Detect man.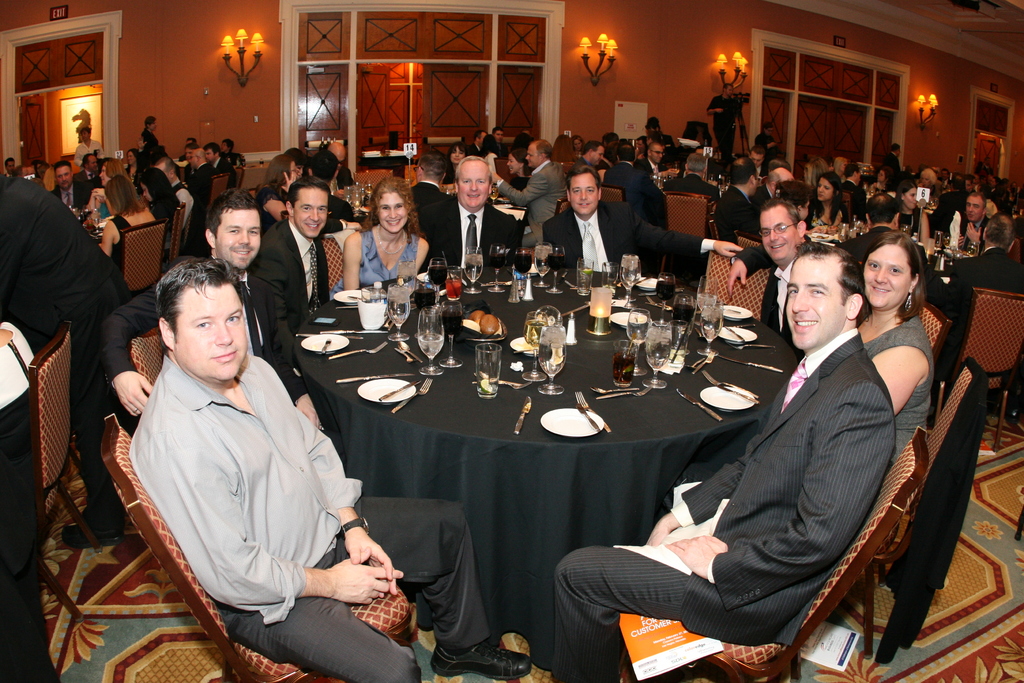
Detected at (236, 174, 336, 345).
